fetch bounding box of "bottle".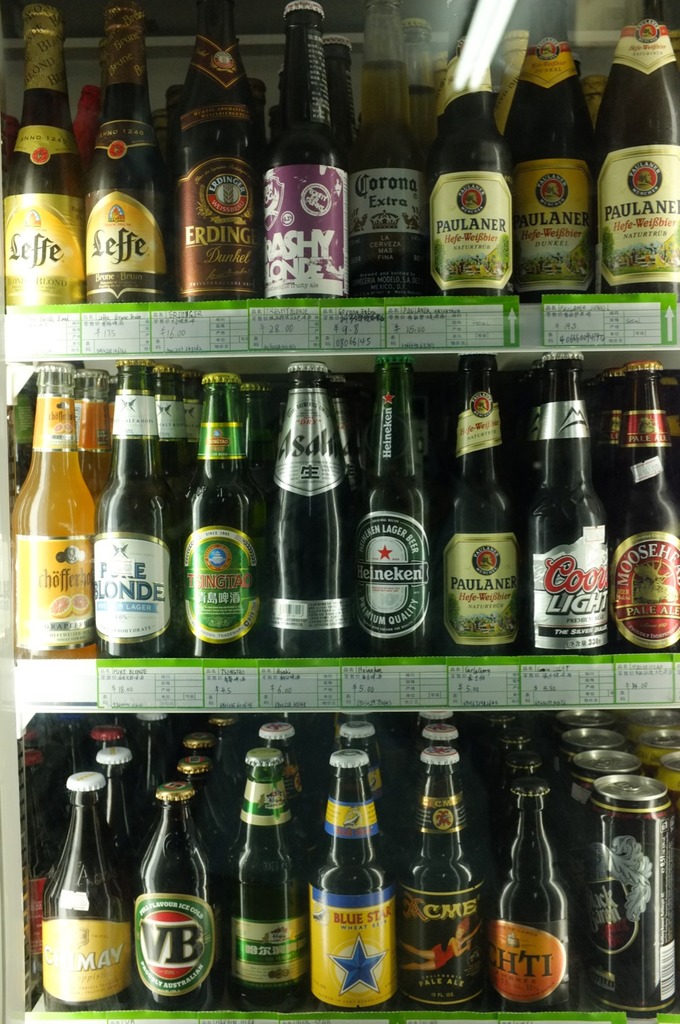
Bbox: (x1=420, y1=717, x2=469, y2=761).
